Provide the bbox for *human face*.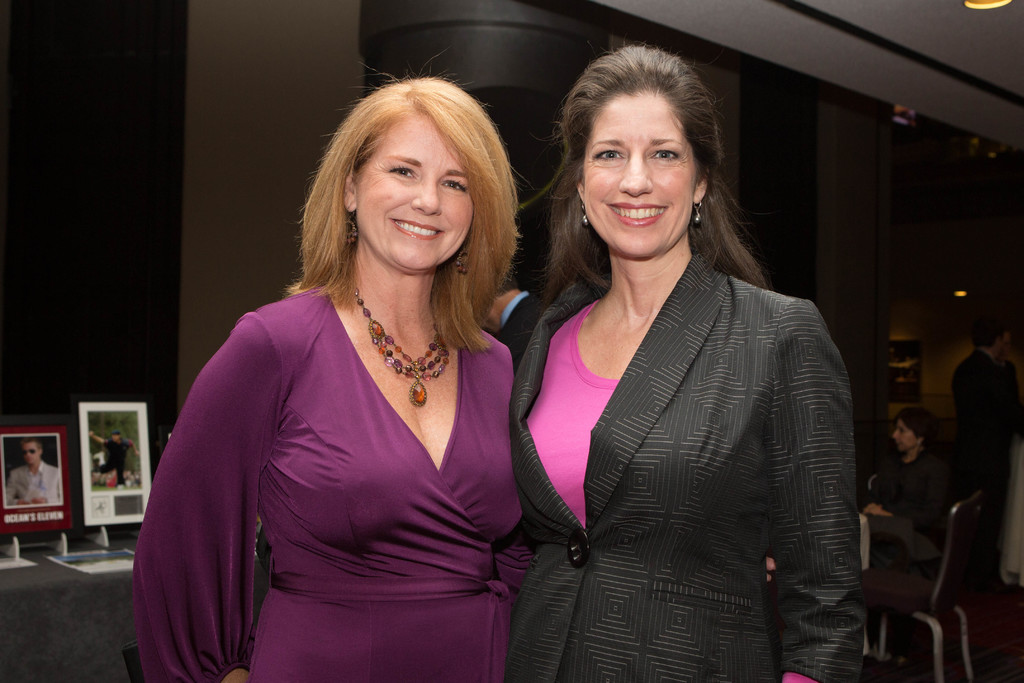
box=[888, 416, 921, 456].
